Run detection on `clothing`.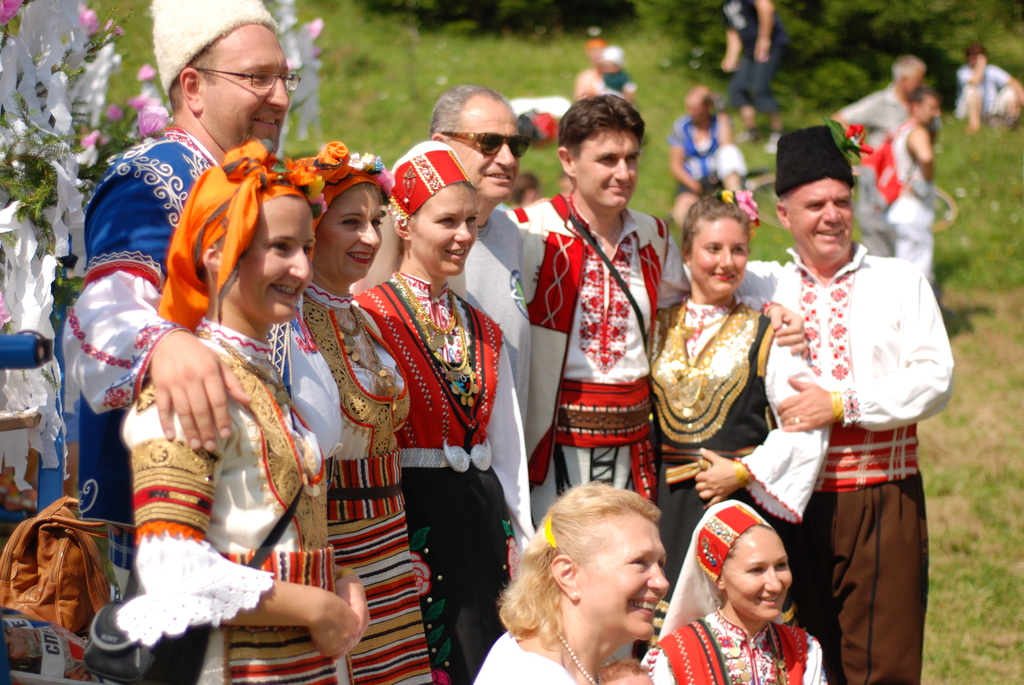
Result: Rect(670, 111, 729, 199).
